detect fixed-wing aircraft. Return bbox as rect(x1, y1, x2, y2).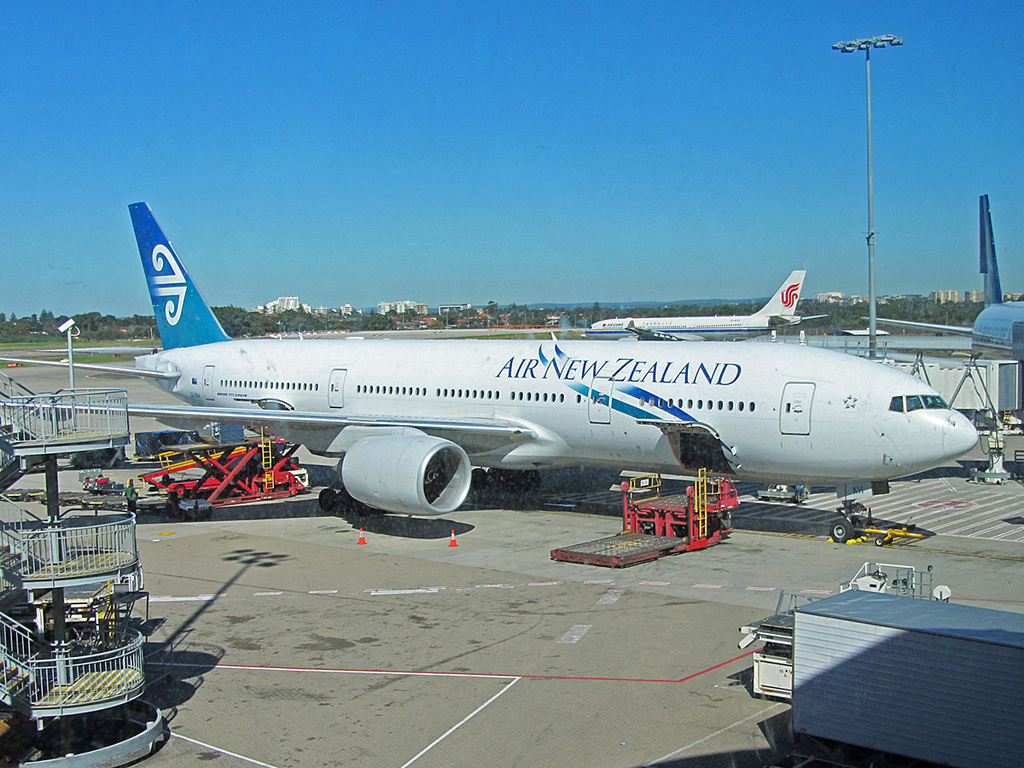
rect(3, 200, 980, 540).
